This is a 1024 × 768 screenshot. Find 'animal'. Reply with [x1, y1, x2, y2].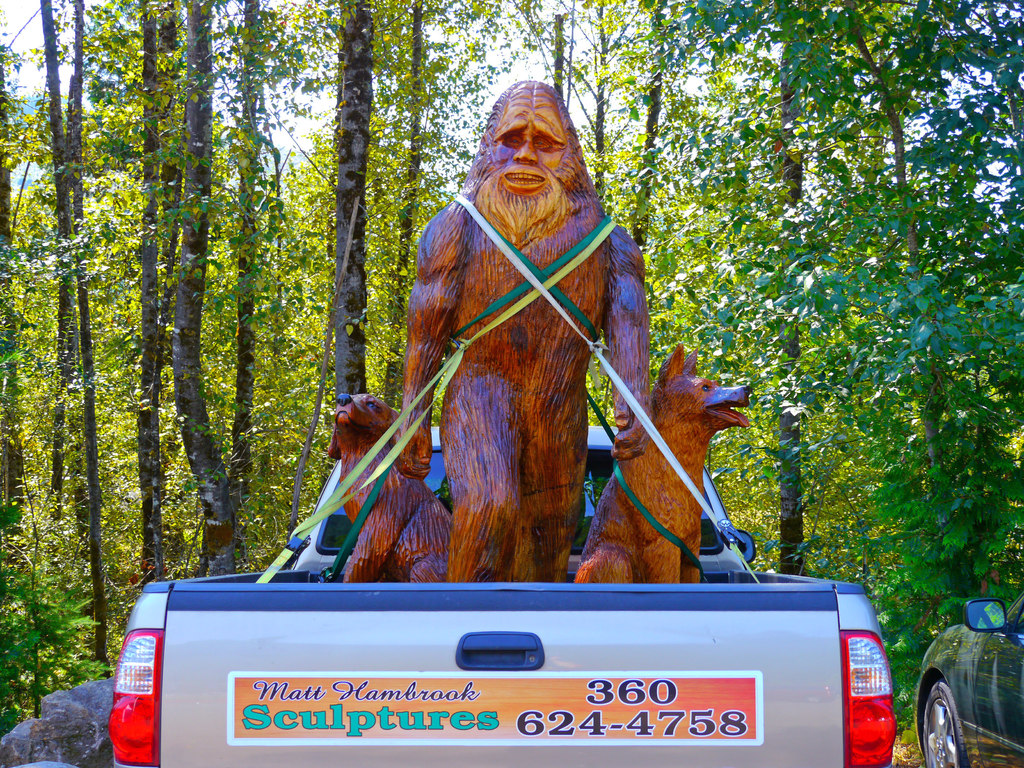
[394, 80, 643, 581].
